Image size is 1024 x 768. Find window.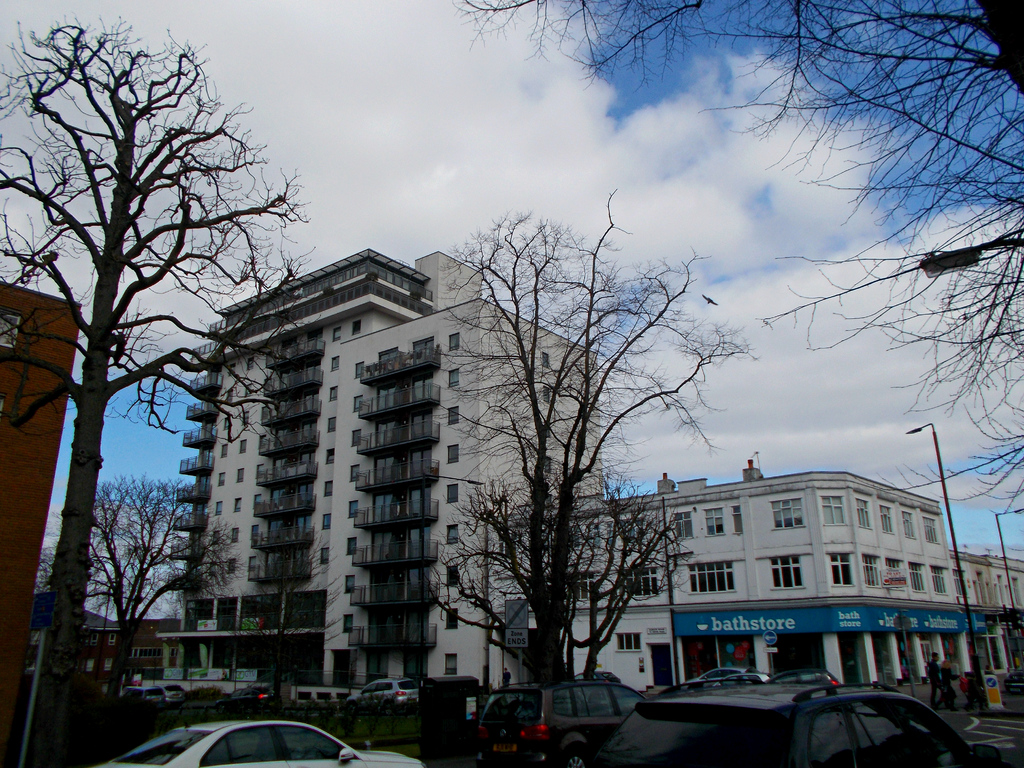
l=445, t=563, r=461, b=589.
